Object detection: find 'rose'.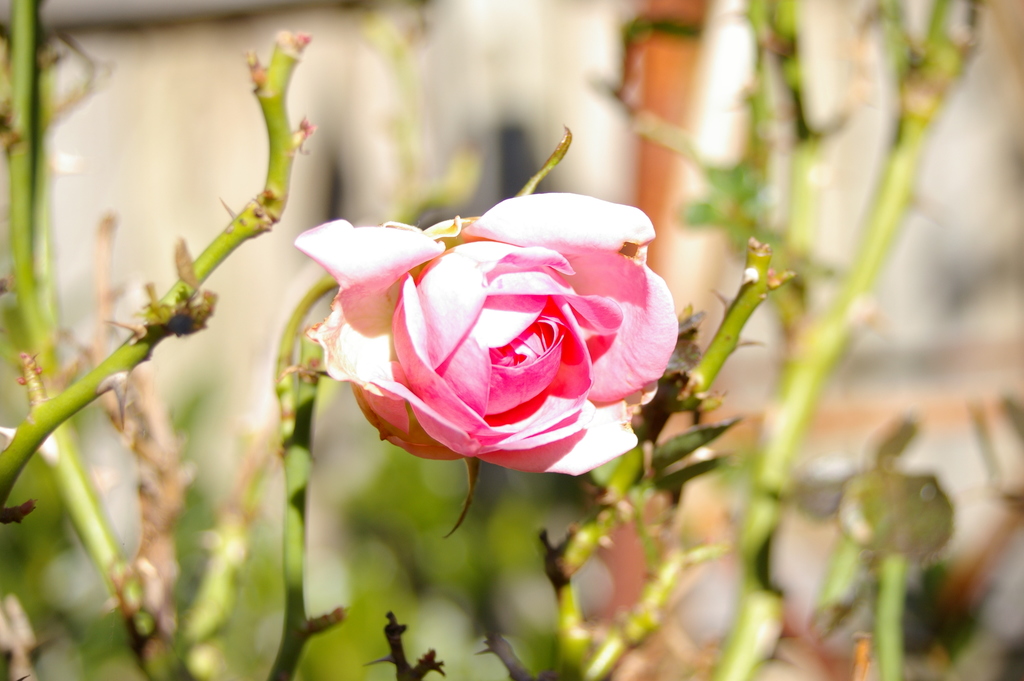
290 191 680 477.
